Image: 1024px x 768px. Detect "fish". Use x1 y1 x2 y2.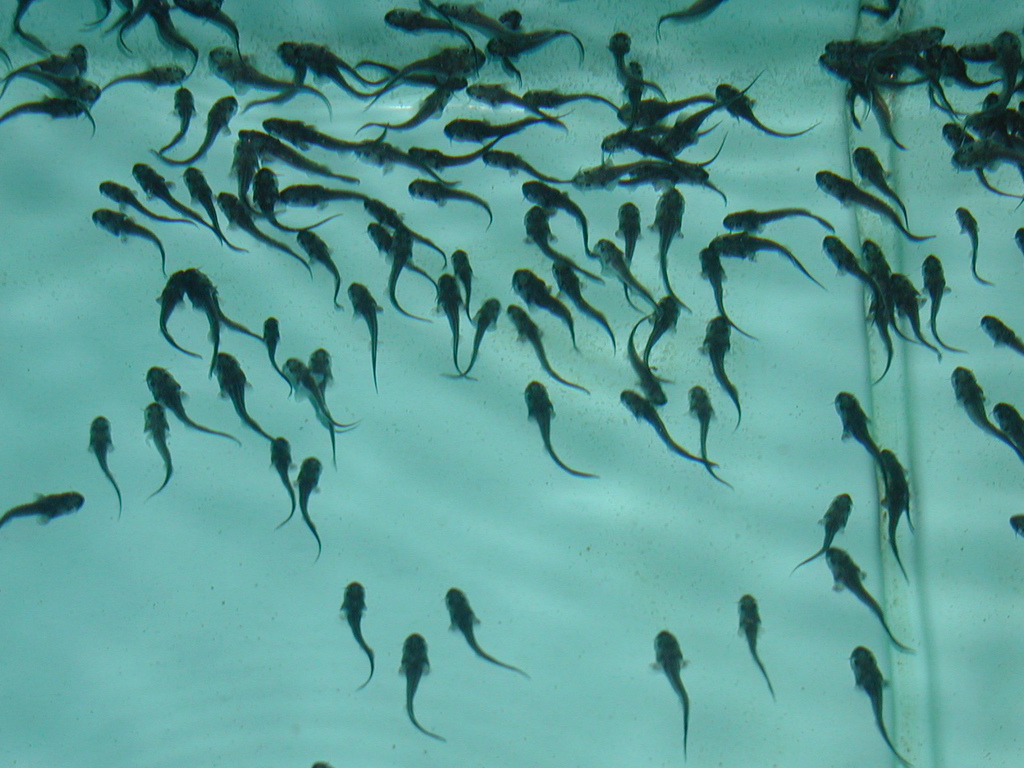
366 198 451 269.
